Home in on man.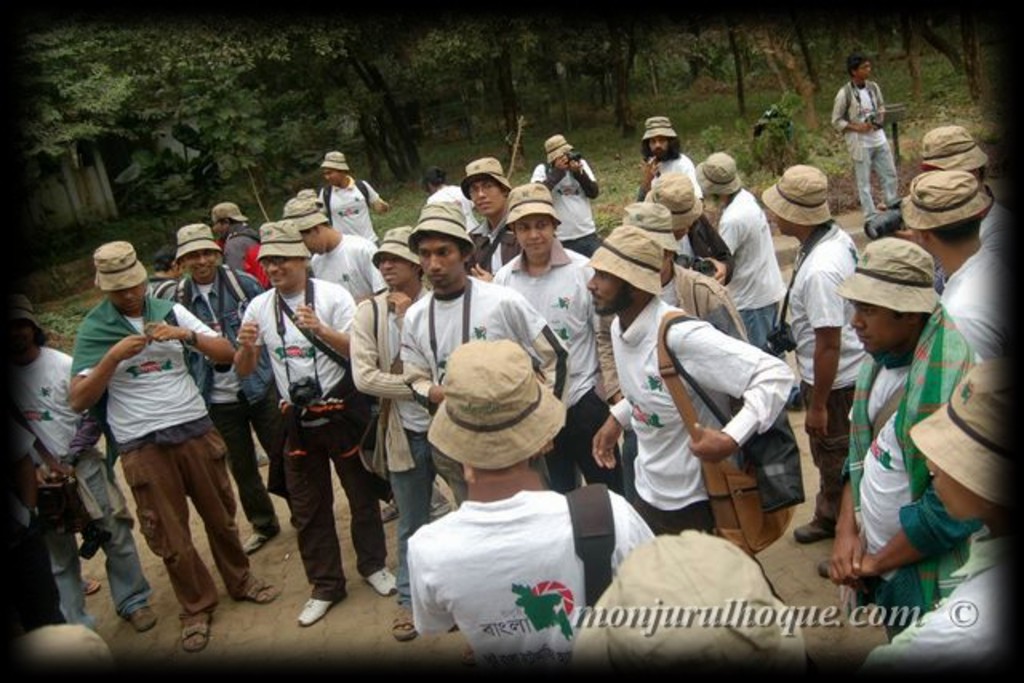
Homed in at (x1=690, y1=150, x2=803, y2=413).
